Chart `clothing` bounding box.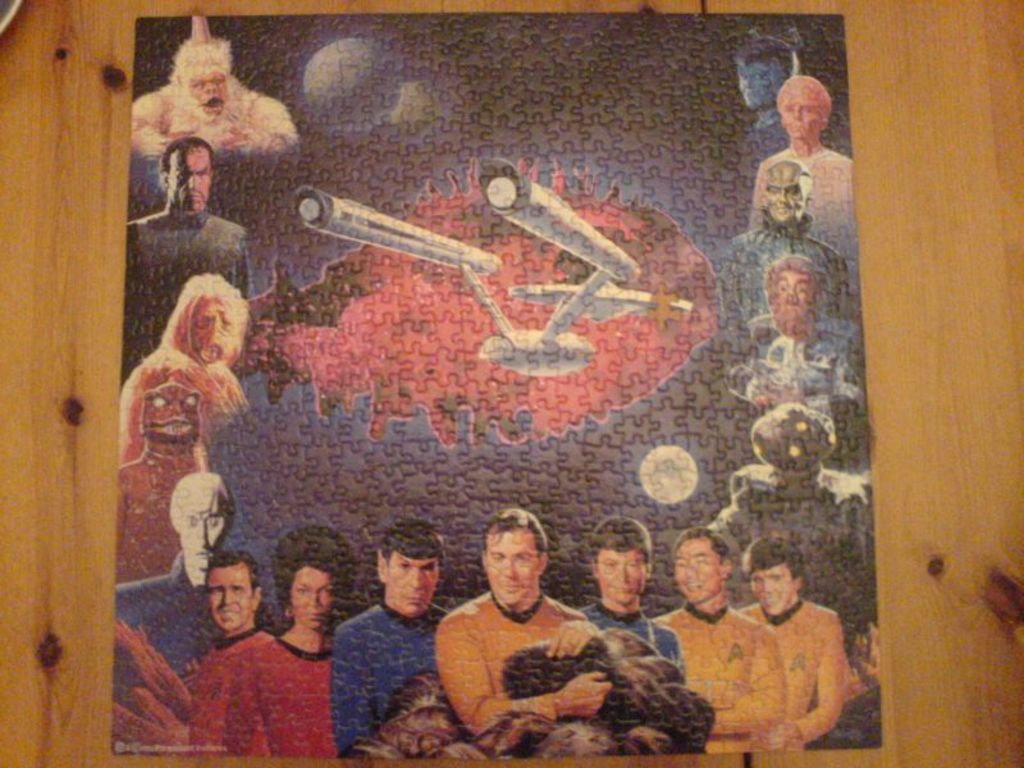
Charted: [748,596,849,753].
